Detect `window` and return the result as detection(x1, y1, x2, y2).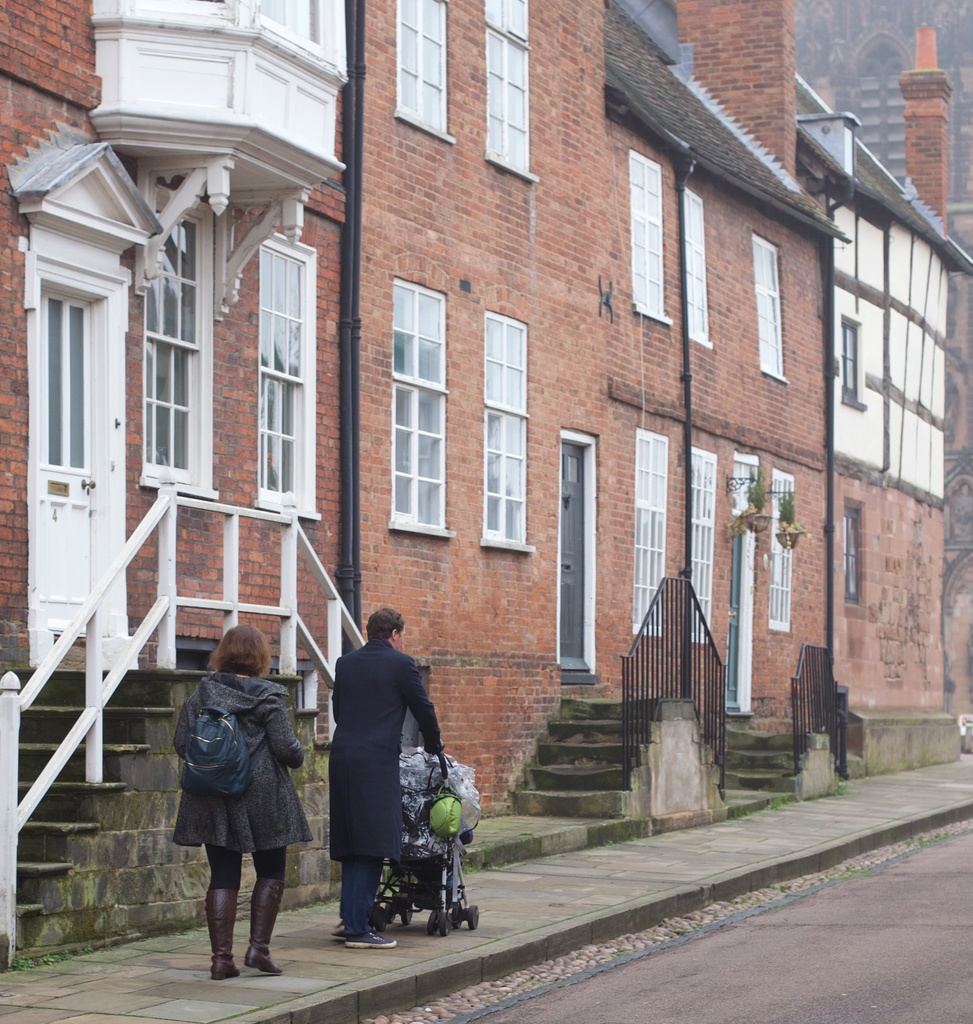
detection(398, 1, 458, 150).
